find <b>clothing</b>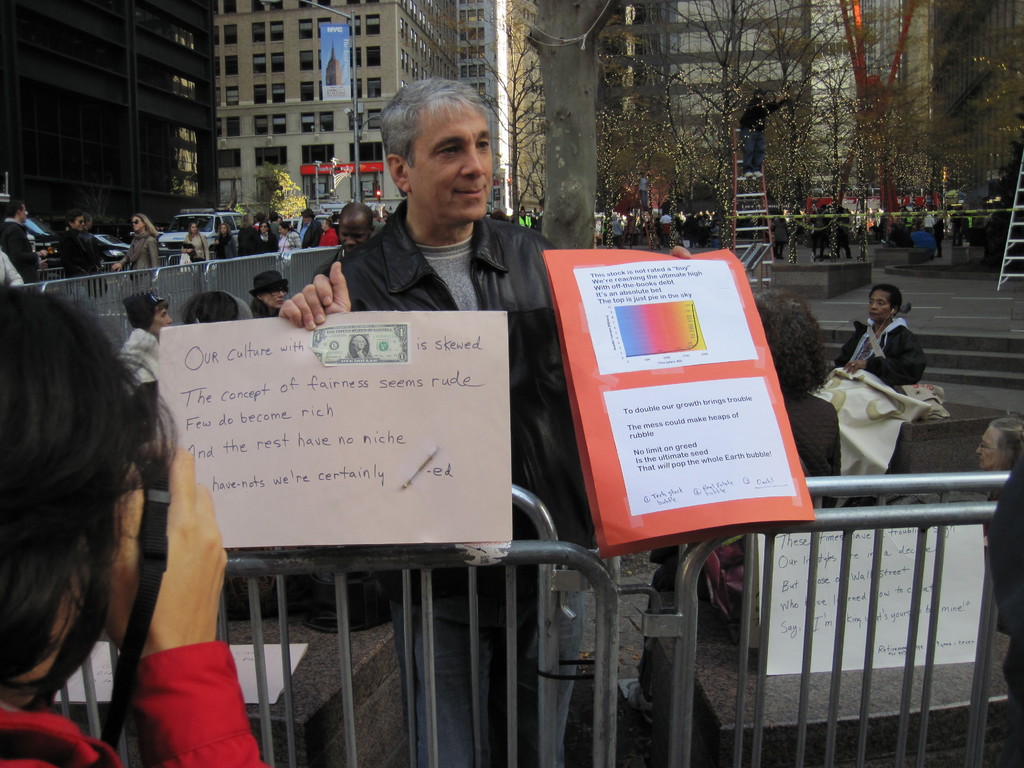
{"x1": 833, "y1": 317, "x2": 929, "y2": 393}
